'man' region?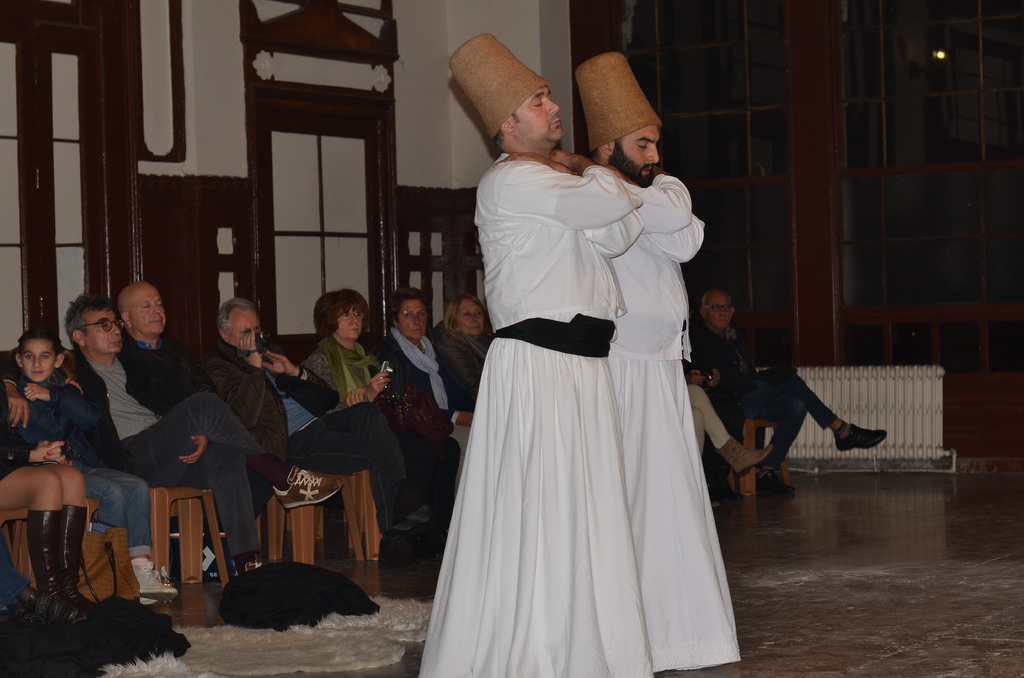
Rect(117, 281, 277, 520)
